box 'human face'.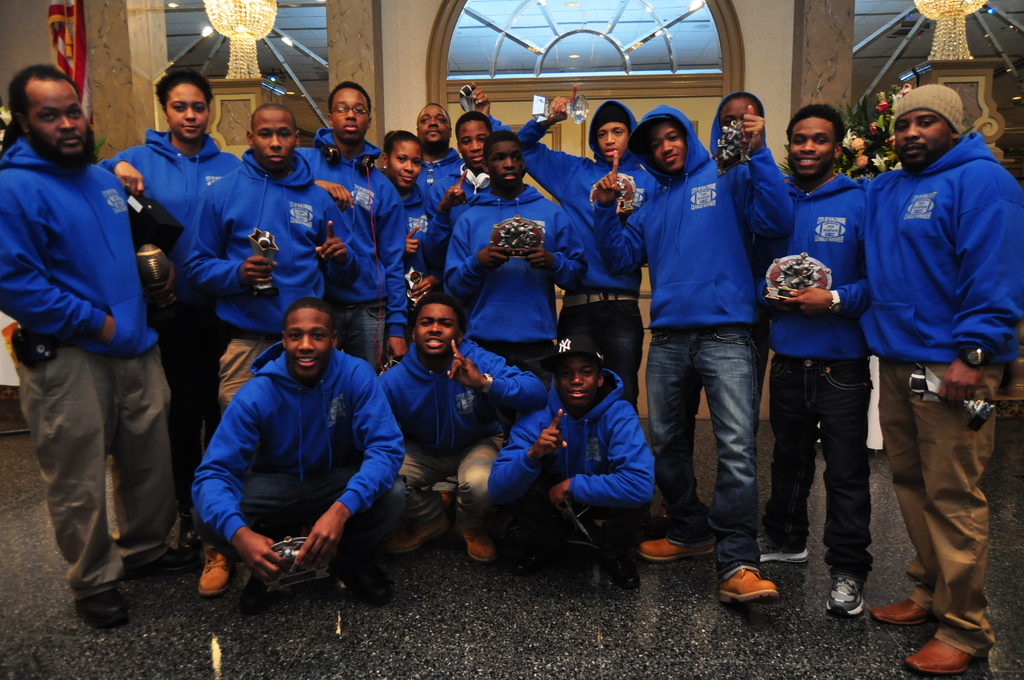
<bbox>253, 113, 289, 164</bbox>.
